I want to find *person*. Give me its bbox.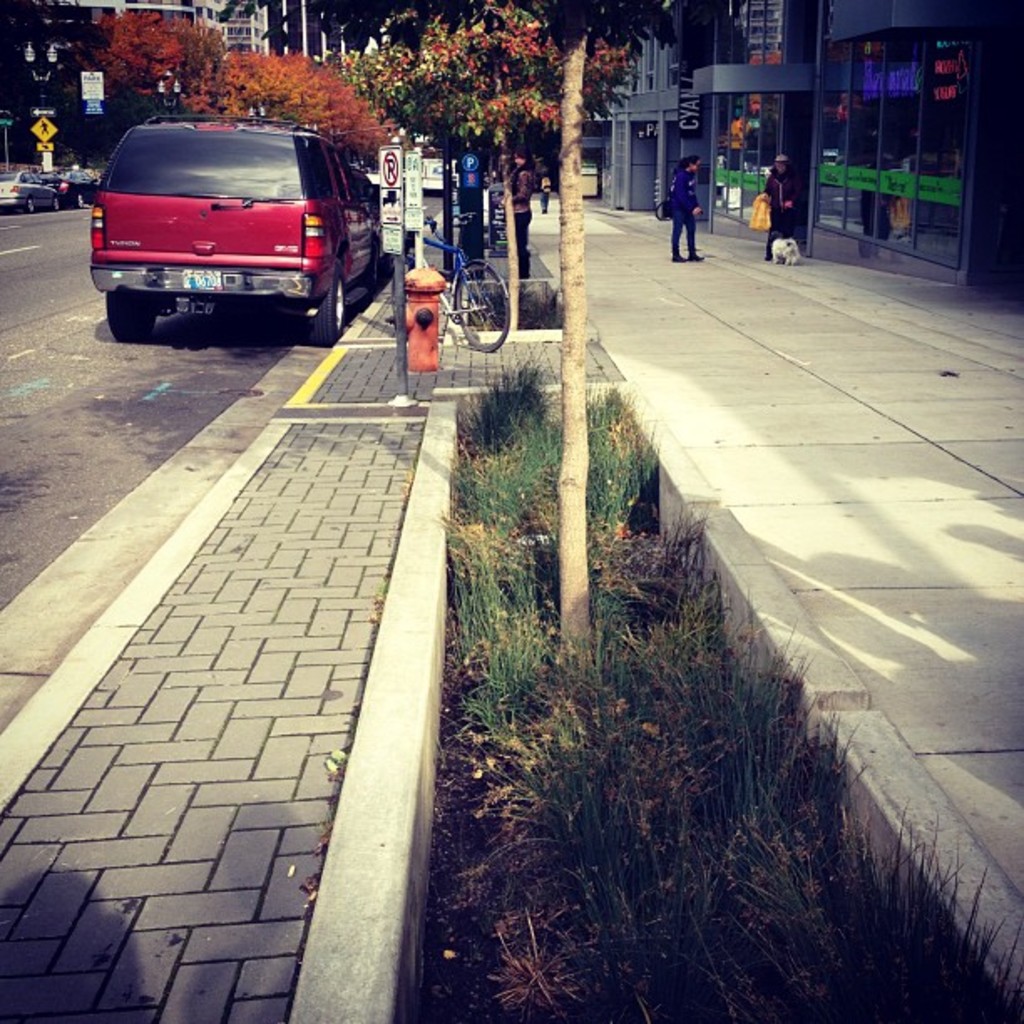
512 147 542 276.
